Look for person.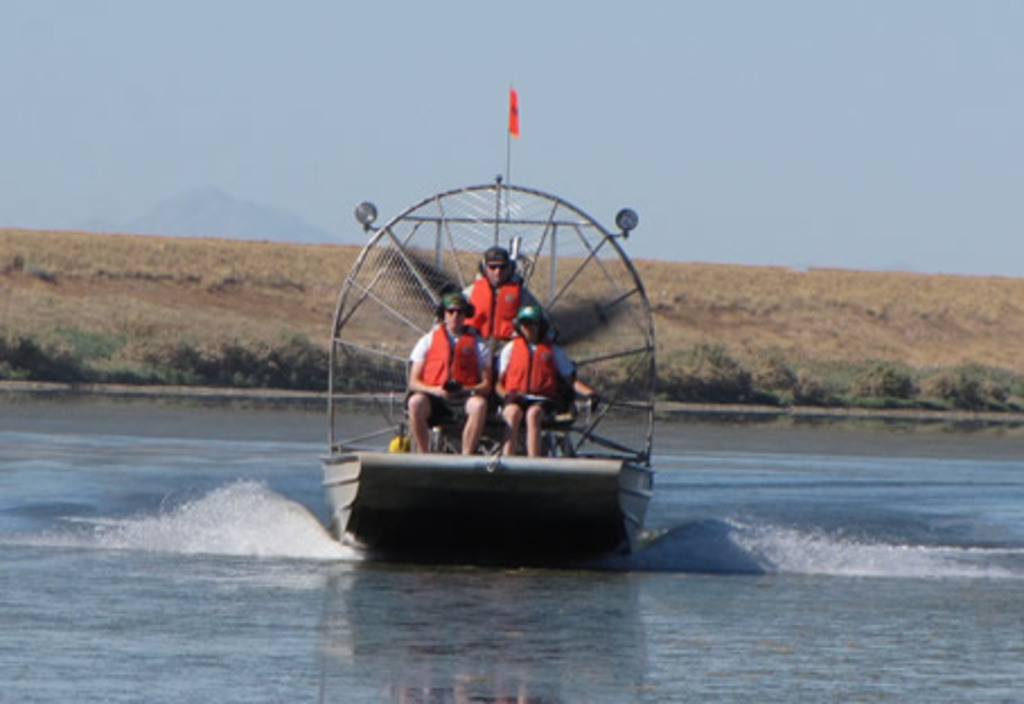
Found: bbox=[494, 307, 598, 458].
